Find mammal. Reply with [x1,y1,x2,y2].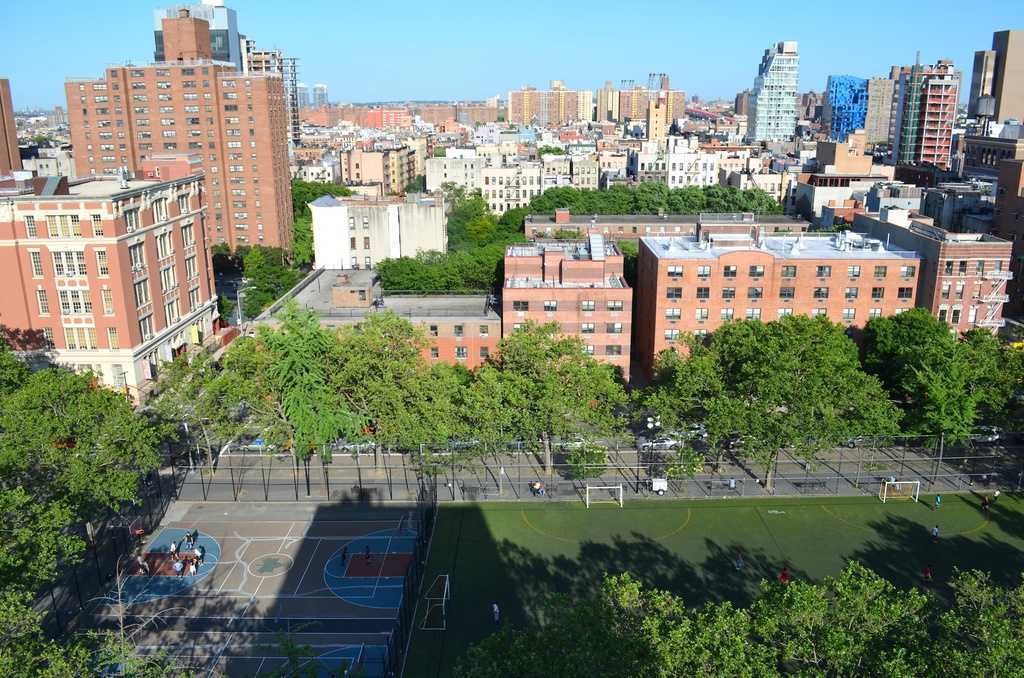
[531,478,547,497].
